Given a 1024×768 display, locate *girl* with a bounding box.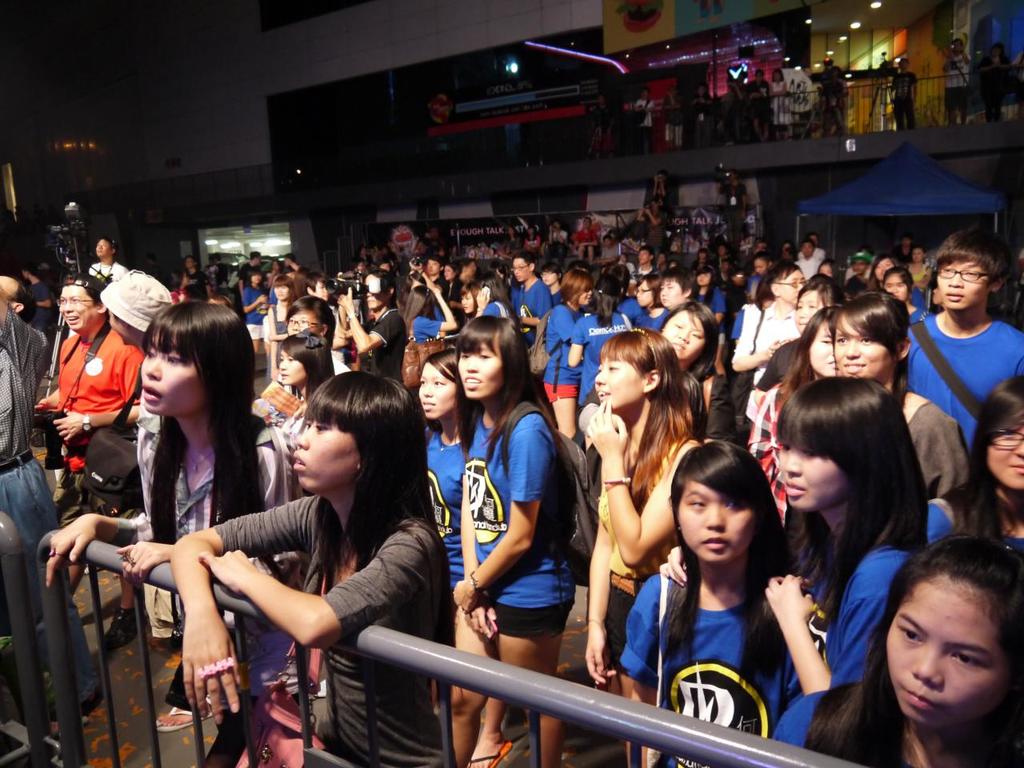
Located: crop(818, 250, 845, 299).
